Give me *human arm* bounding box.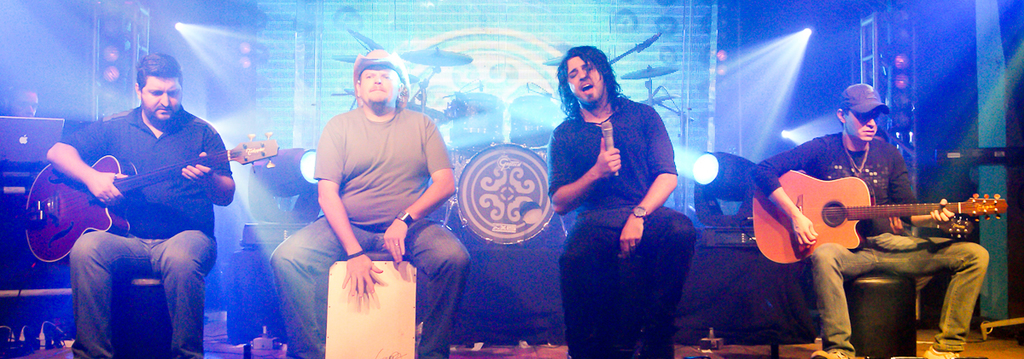
rect(552, 136, 622, 216).
